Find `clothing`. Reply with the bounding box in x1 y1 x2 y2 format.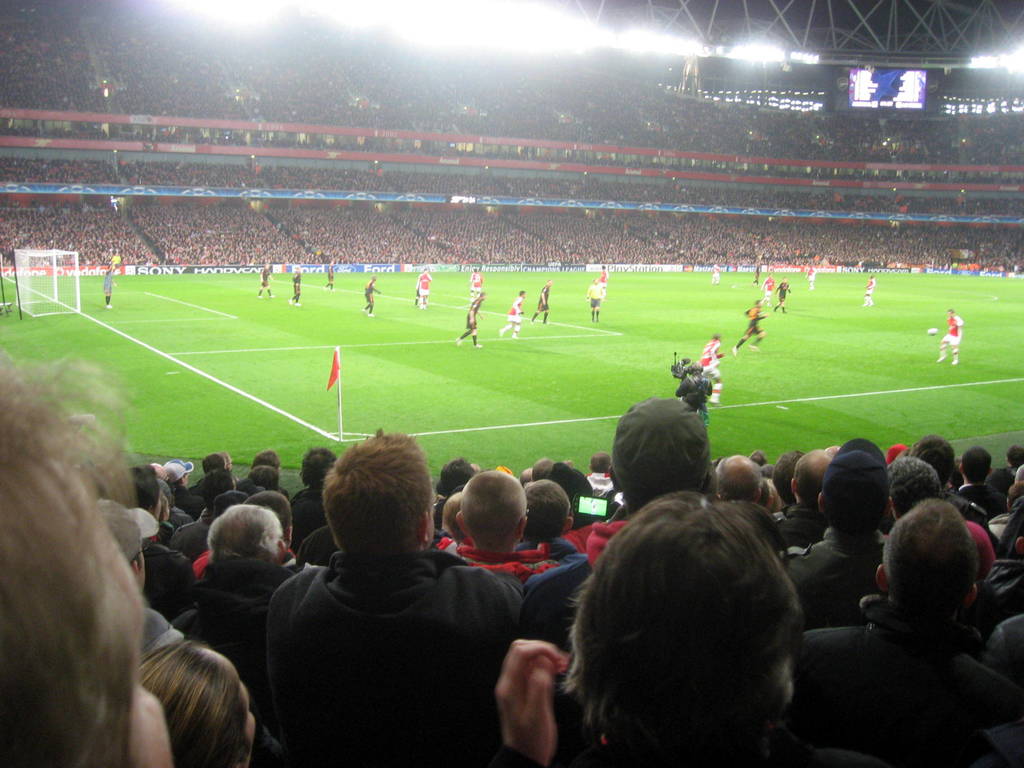
740 310 762 346.
